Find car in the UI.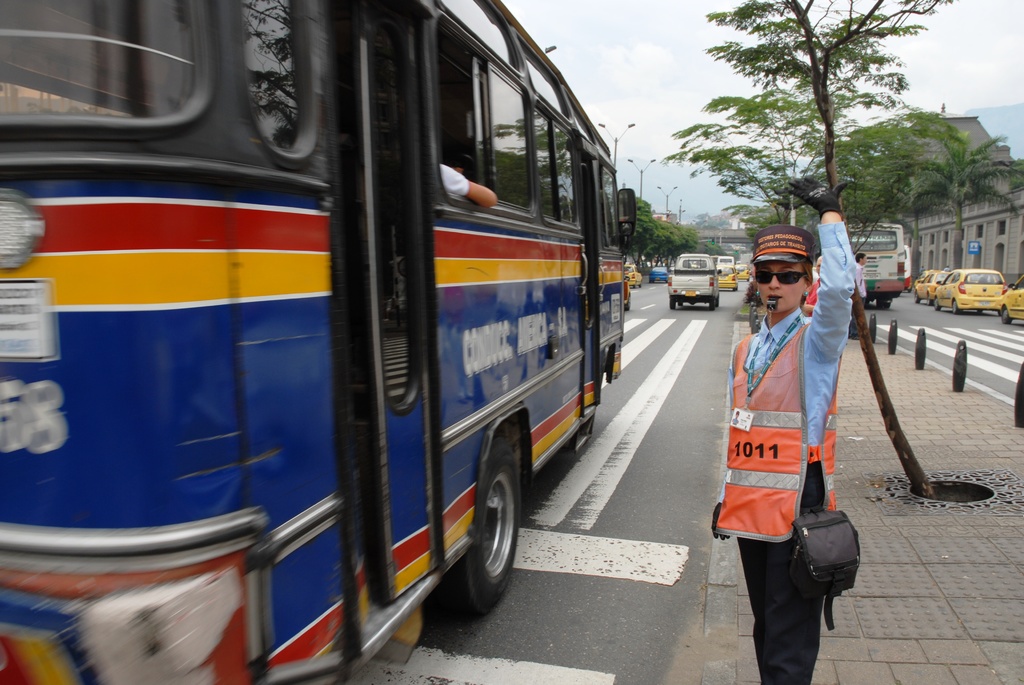
UI element at 913:270:950:306.
